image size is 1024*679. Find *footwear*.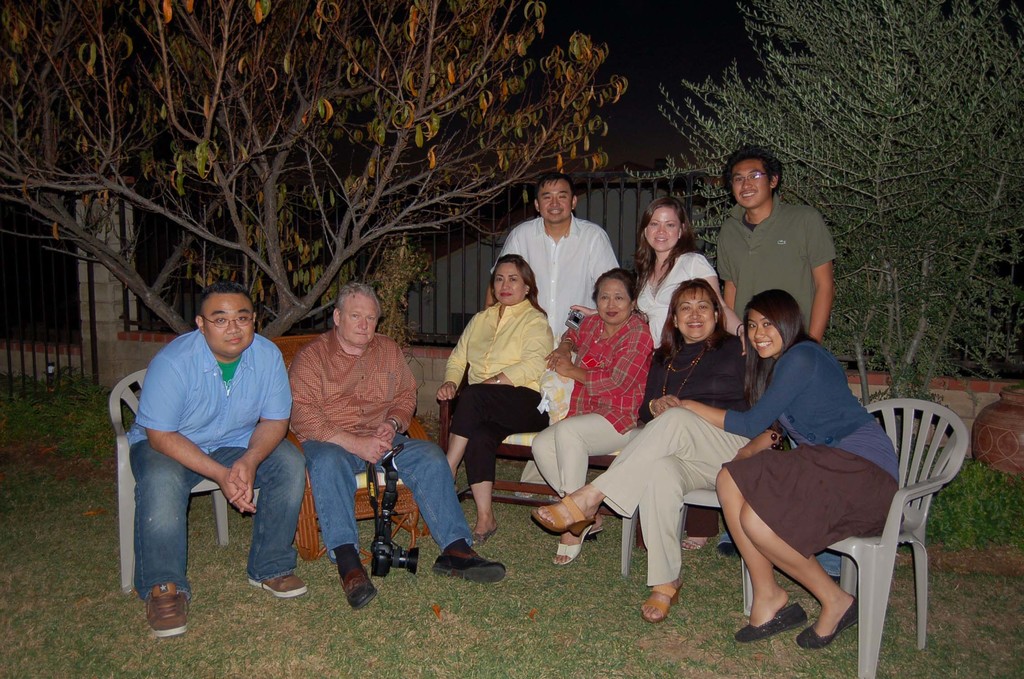
(431,552,507,585).
